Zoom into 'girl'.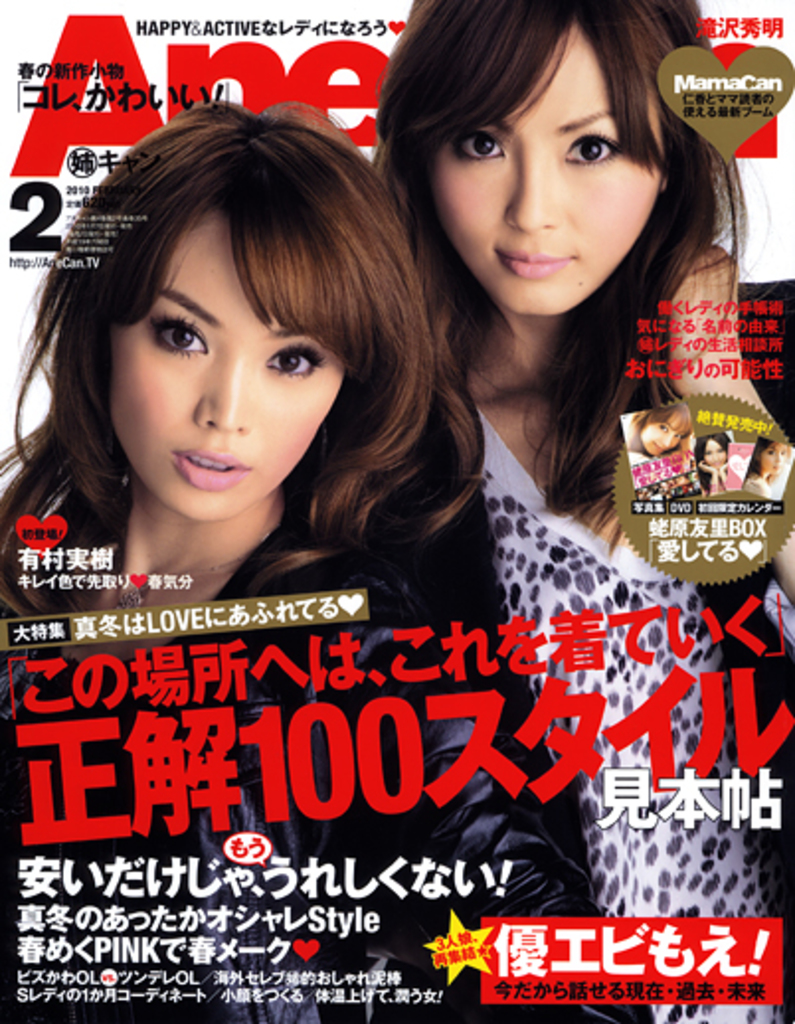
Zoom target: bbox(0, 95, 651, 1020).
